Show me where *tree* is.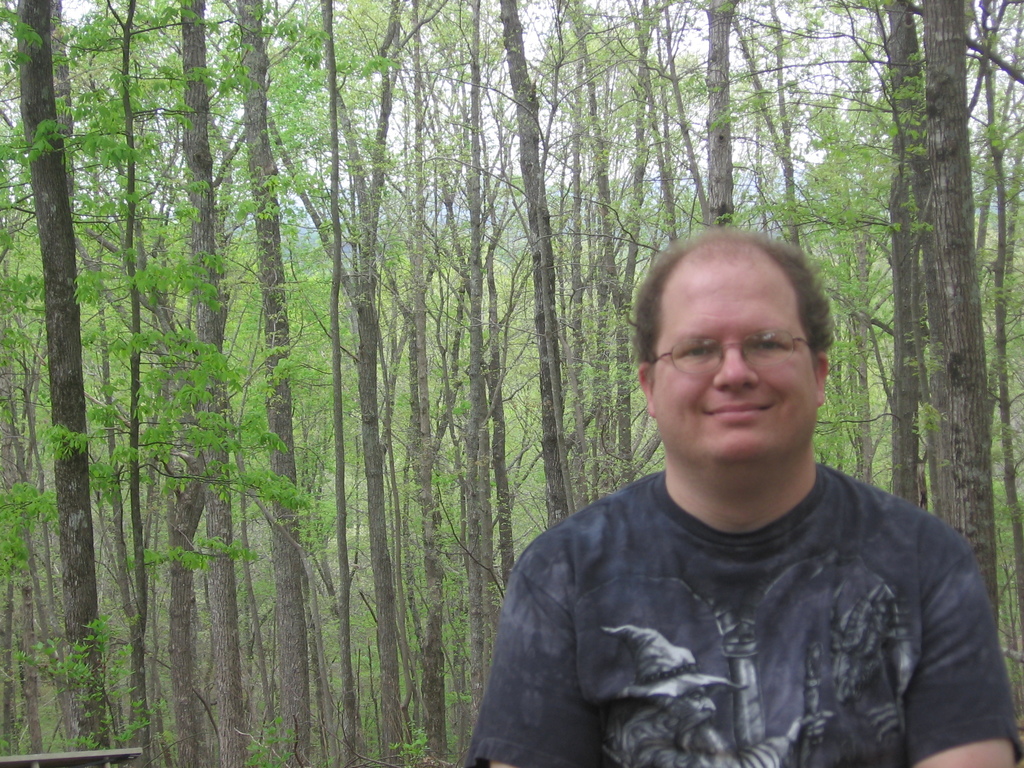
*tree* is at 444 0 634 550.
